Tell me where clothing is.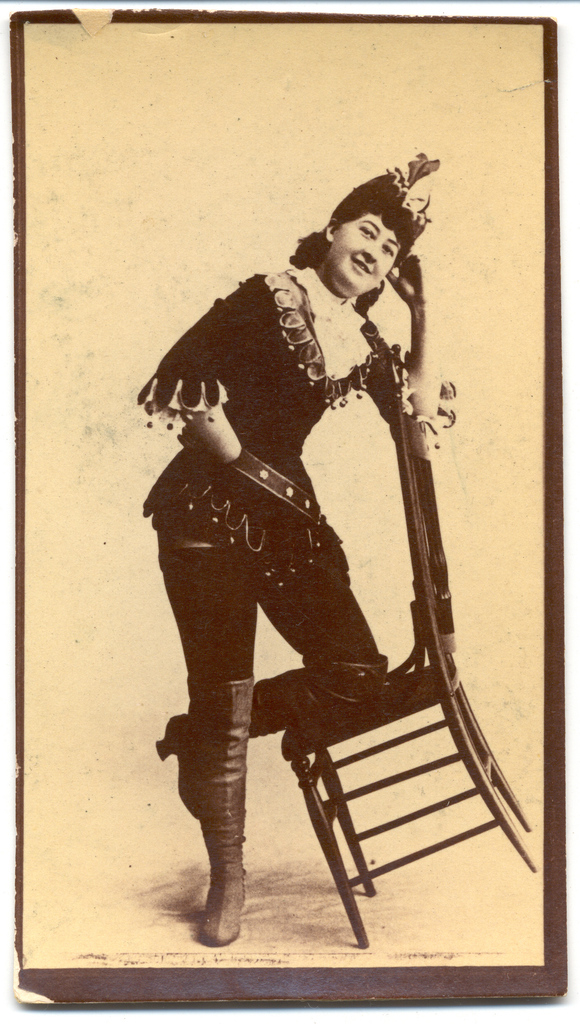
clothing is at [139, 224, 457, 821].
